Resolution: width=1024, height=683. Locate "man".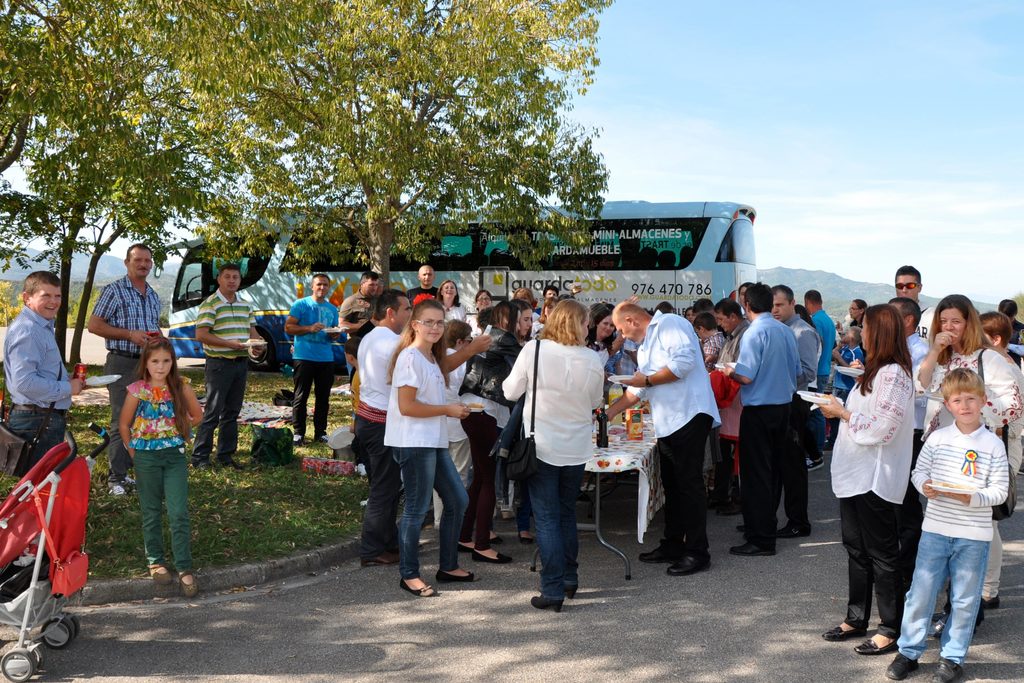
crop(408, 263, 436, 309).
